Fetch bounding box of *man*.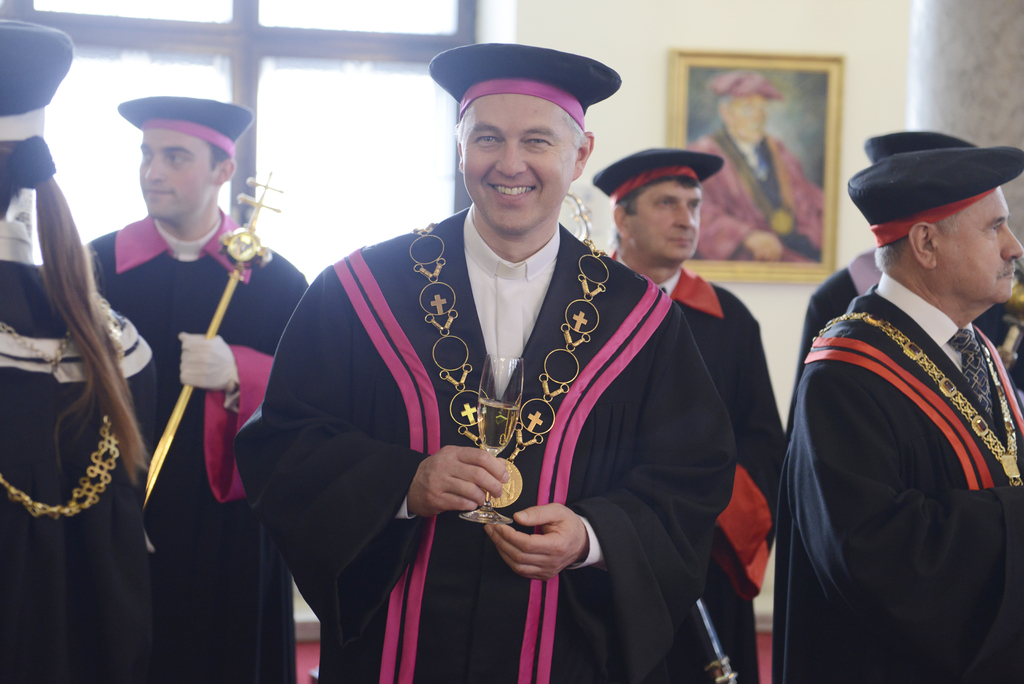
Bbox: <region>242, 39, 739, 683</region>.
